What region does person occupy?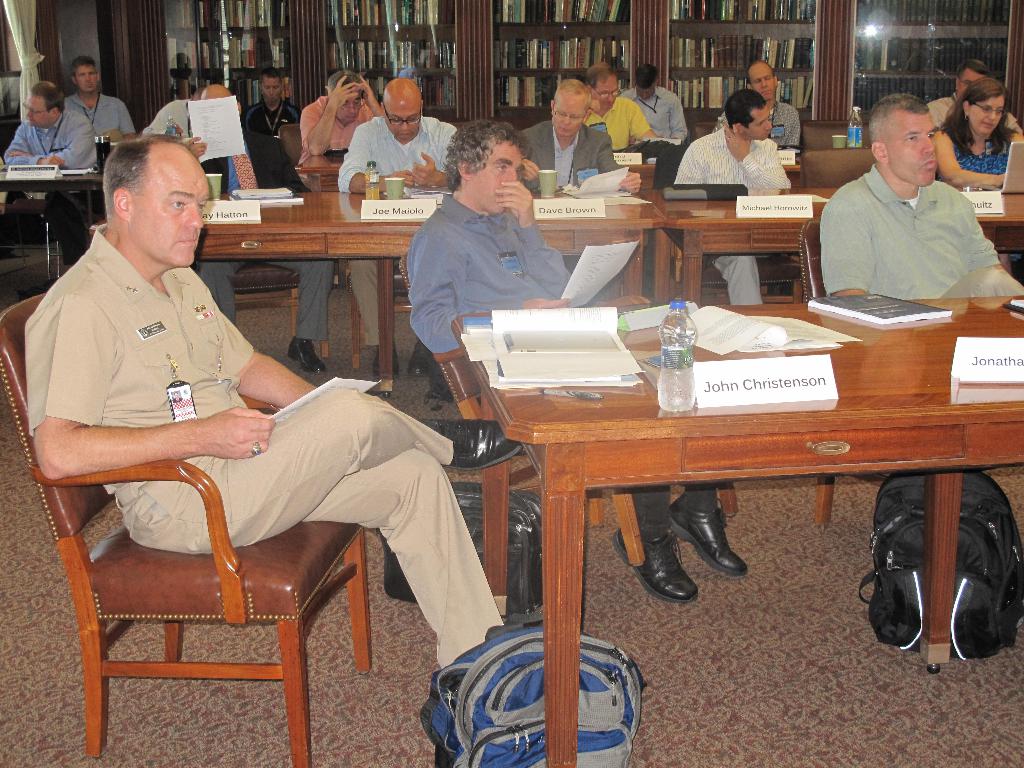
box=[332, 74, 456, 369].
